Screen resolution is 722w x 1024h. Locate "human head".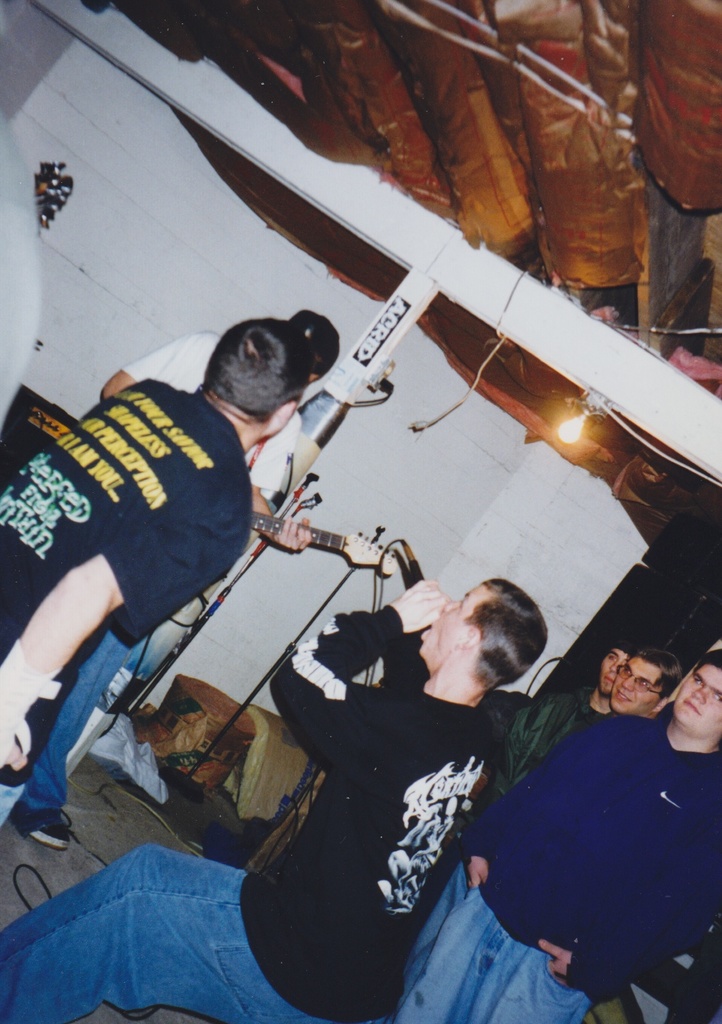
{"x1": 669, "y1": 647, "x2": 721, "y2": 738}.
